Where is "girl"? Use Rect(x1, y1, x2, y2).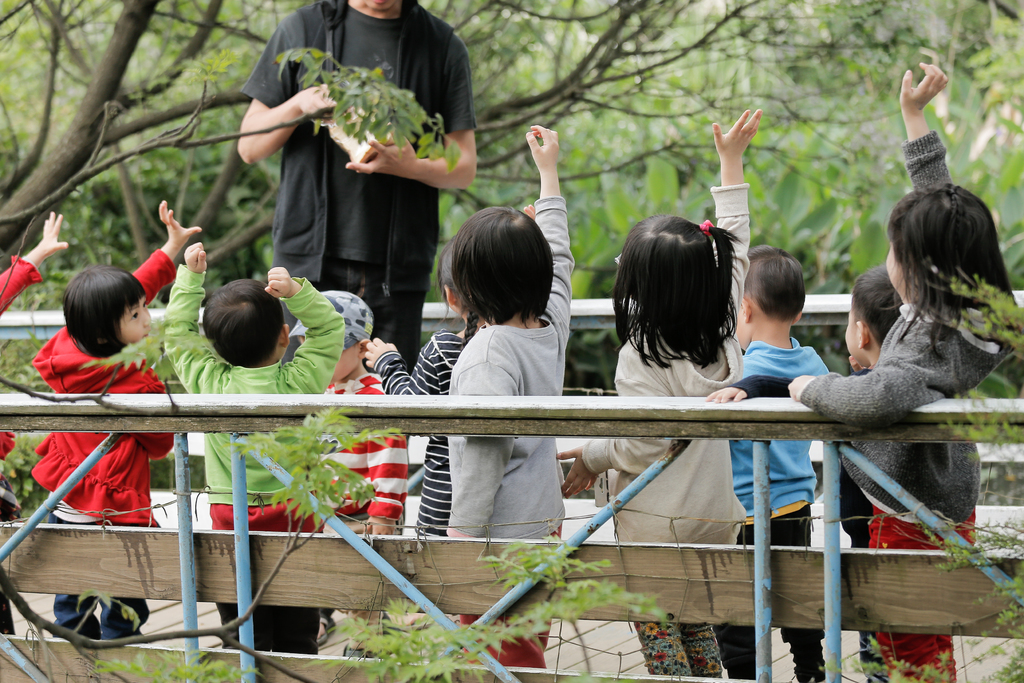
Rect(30, 201, 198, 640).
